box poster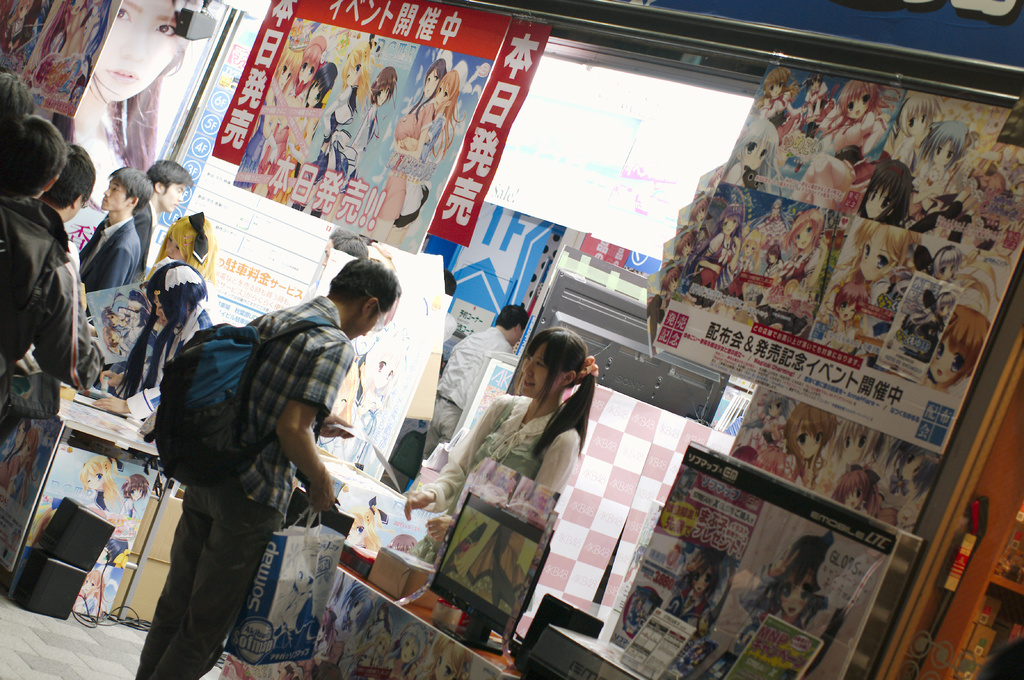
<bbox>84, 280, 166, 363</bbox>
